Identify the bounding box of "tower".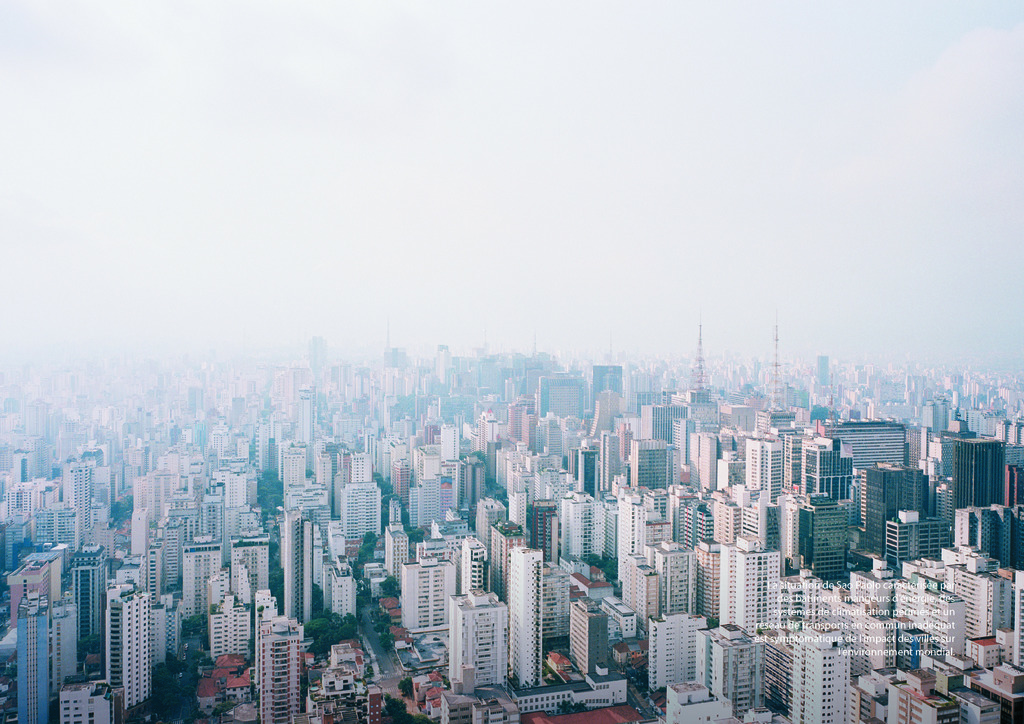
339/478/390/543.
